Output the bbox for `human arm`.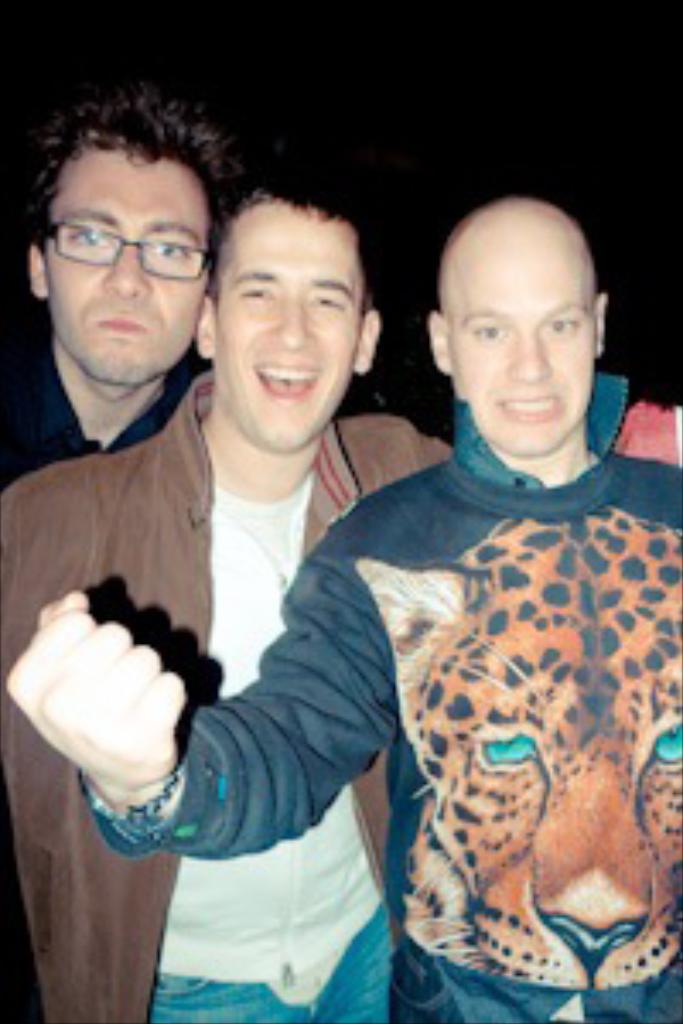
(400, 416, 458, 468).
